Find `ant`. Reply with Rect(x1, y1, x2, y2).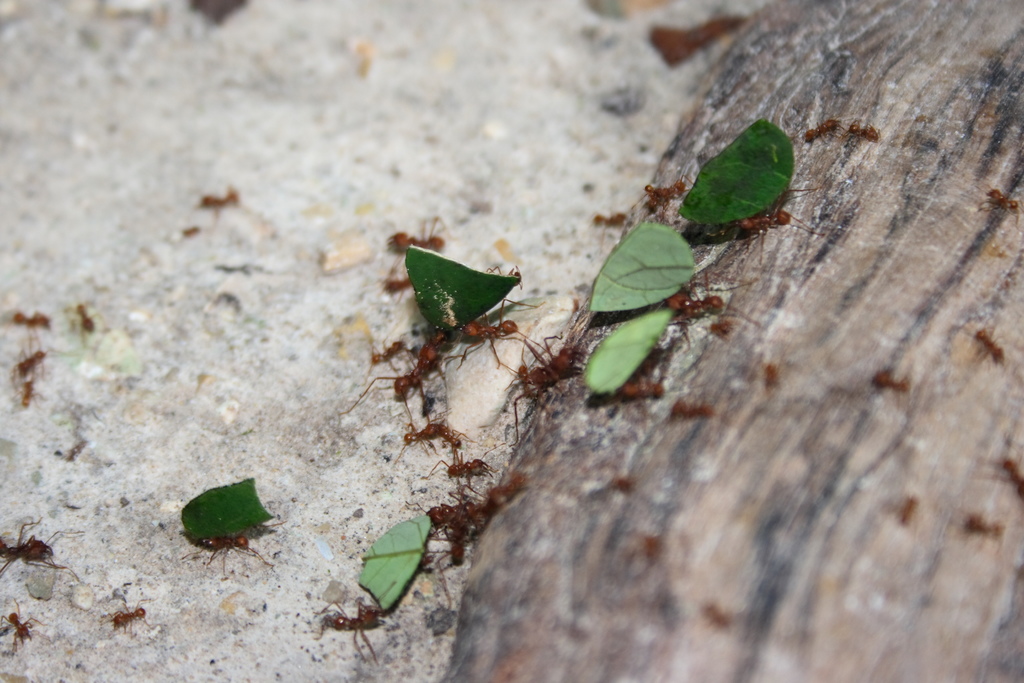
Rect(99, 600, 157, 641).
